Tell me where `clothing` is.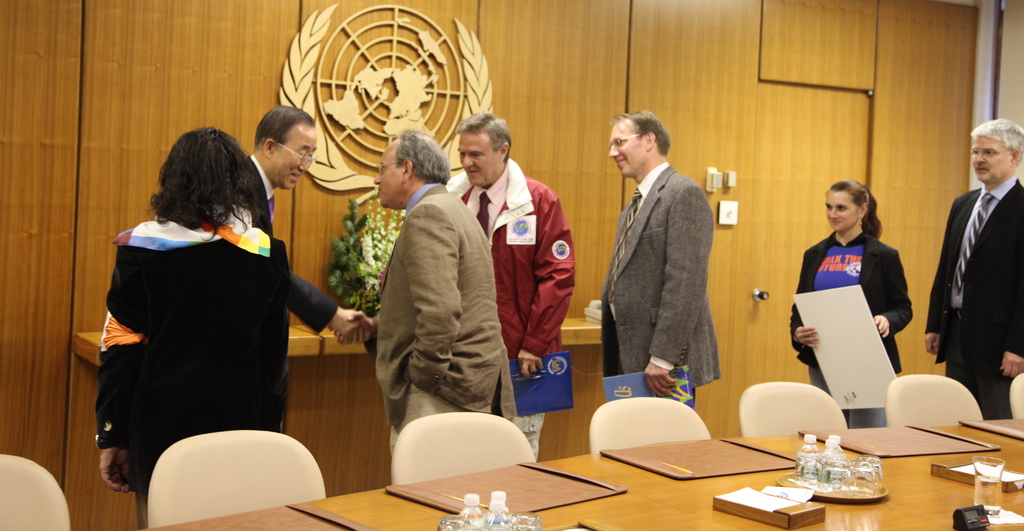
`clothing` is at [left=90, top=198, right=296, bottom=522].
